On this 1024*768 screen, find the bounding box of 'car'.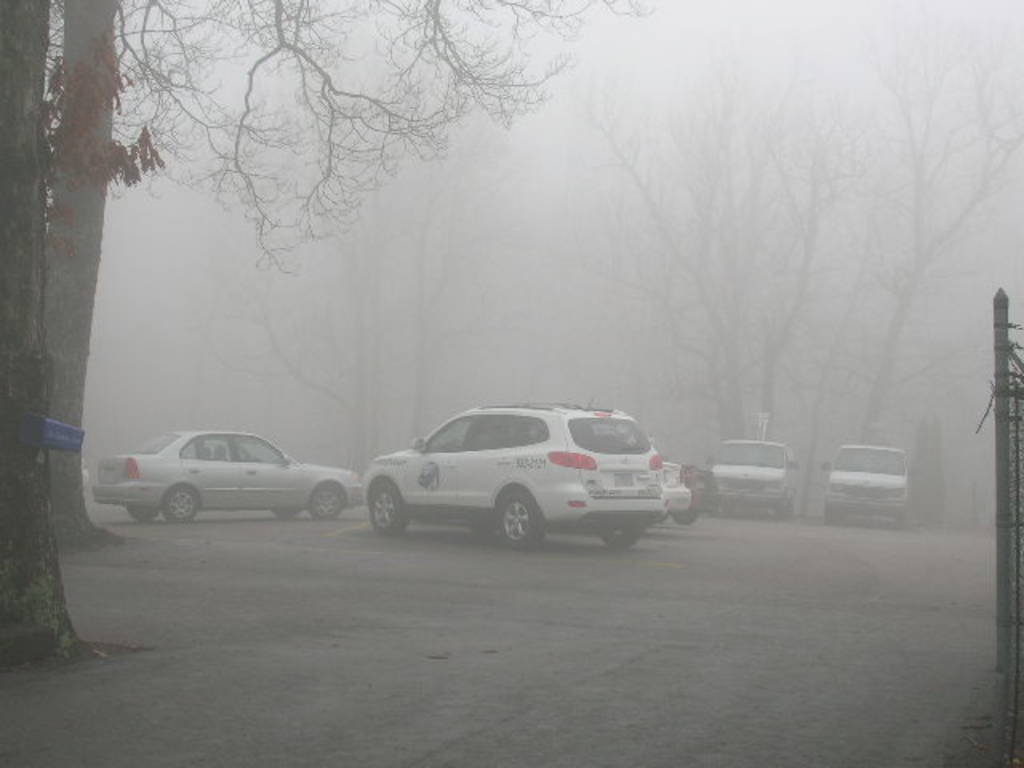
Bounding box: Rect(824, 446, 909, 523).
